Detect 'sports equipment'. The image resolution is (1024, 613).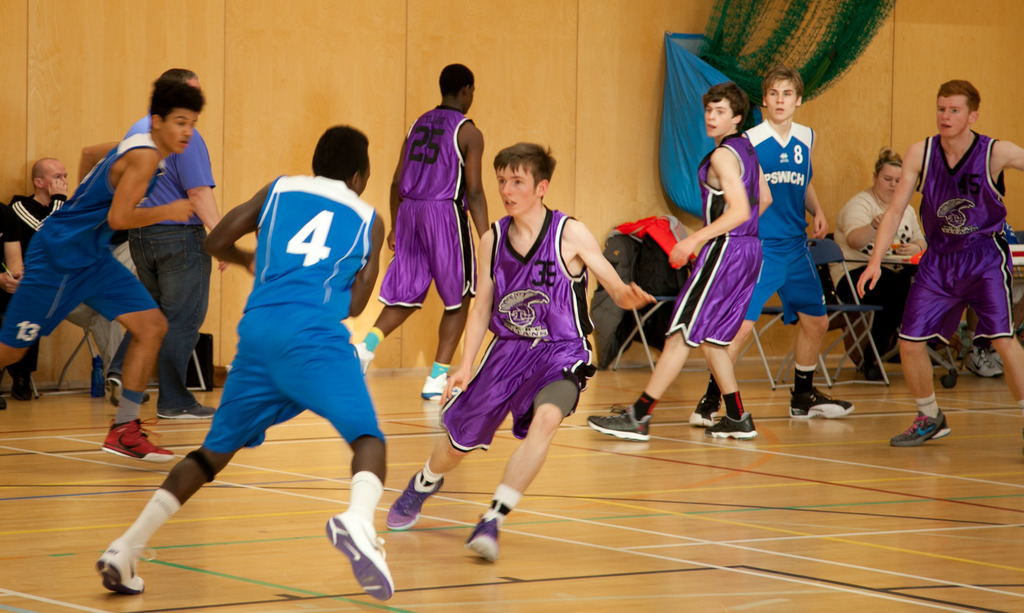
rect(786, 385, 854, 420).
